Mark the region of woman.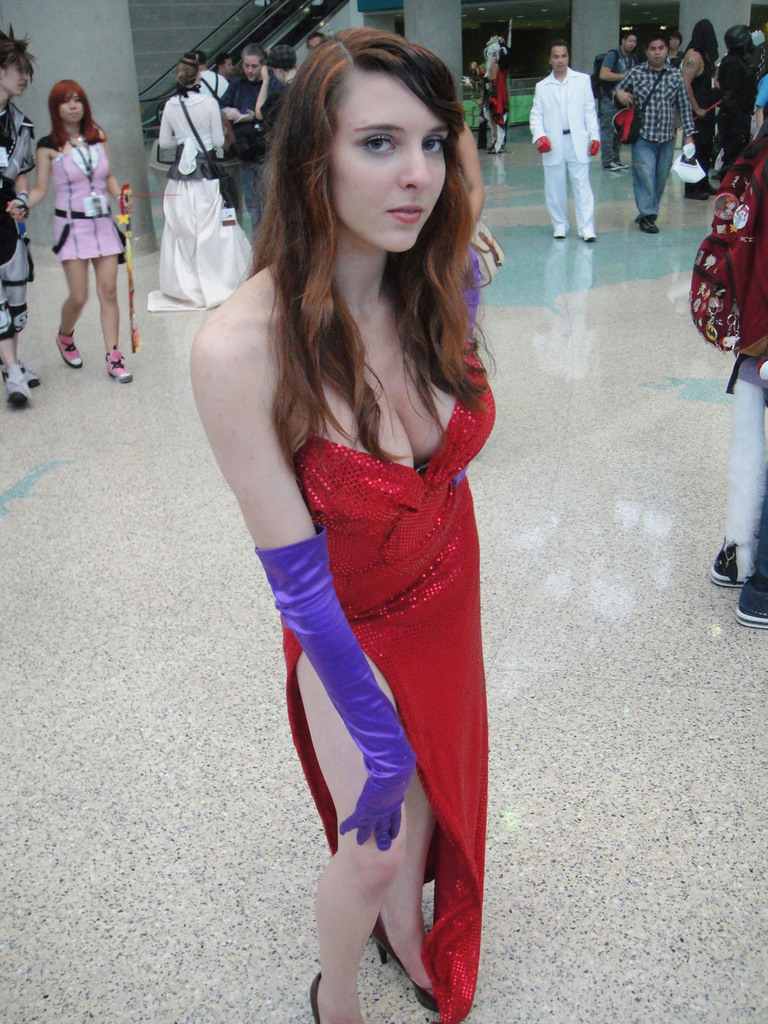
Region: rect(9, 77, 138, 382).
